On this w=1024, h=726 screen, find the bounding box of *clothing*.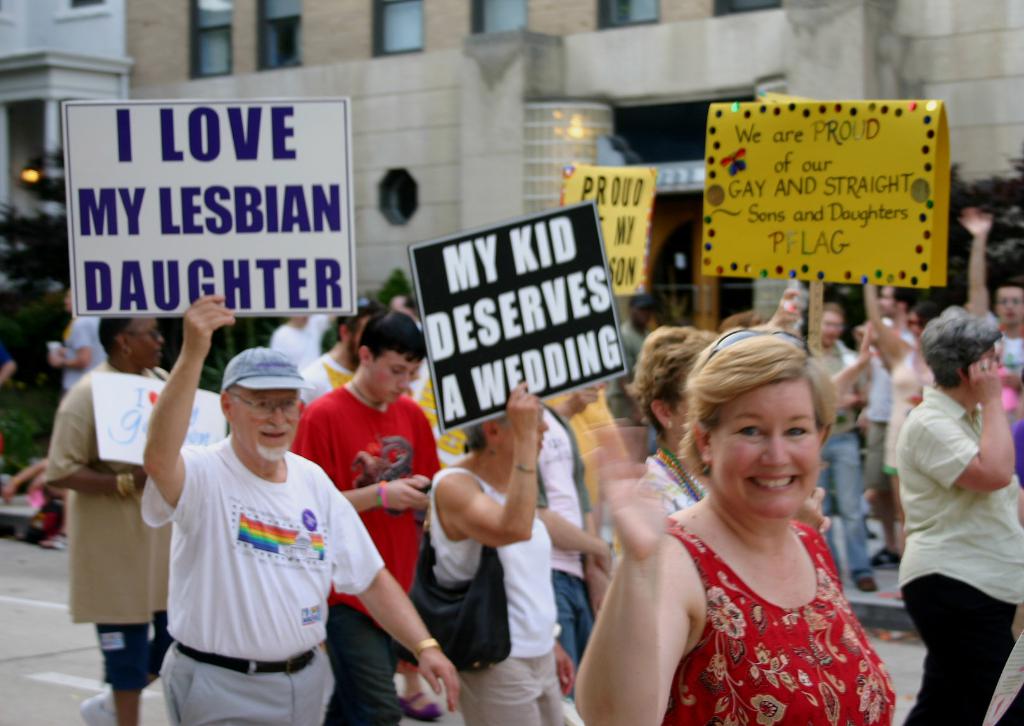
Bounding box: left=906, top=372, right=1023, bottom=585.
